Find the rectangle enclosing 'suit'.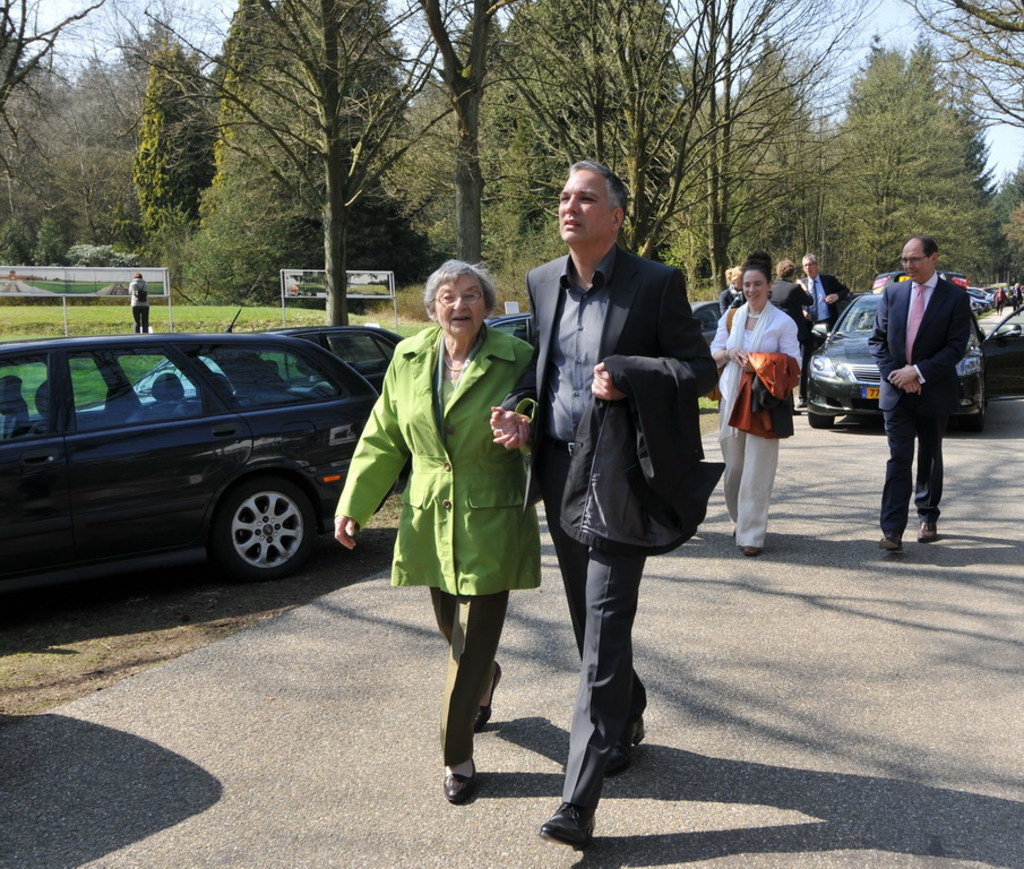
x1=507, y1=246, x2=725, y2=807.
